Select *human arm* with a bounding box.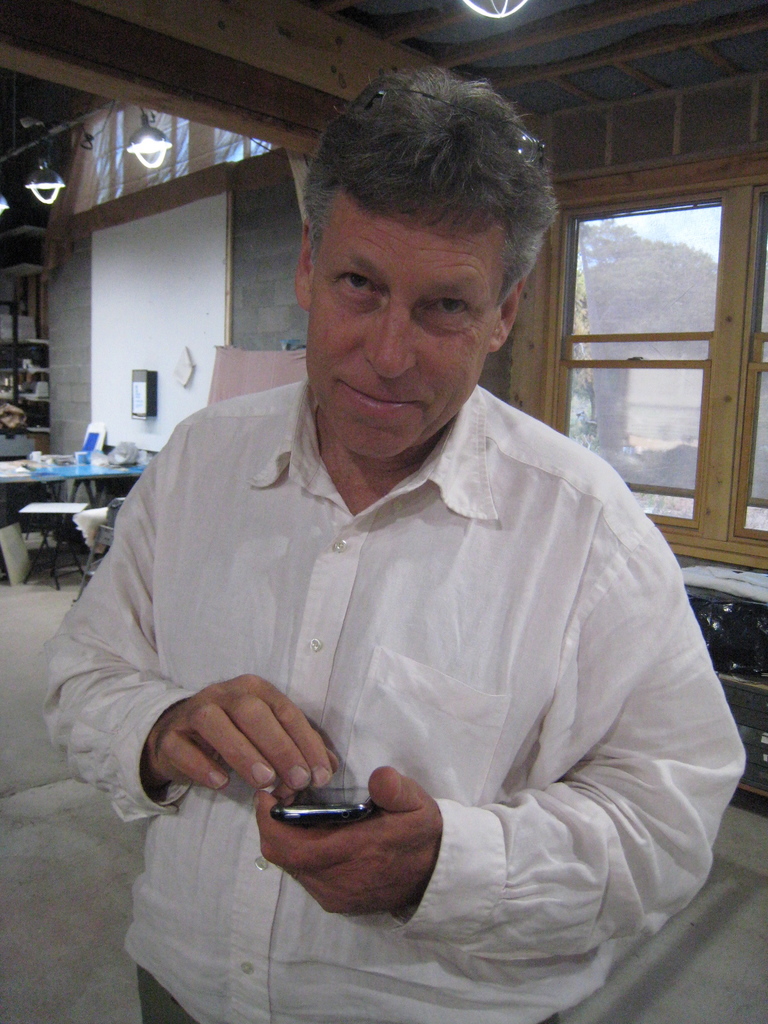
(x1=0, y1=381, x2=292, y2=858).
